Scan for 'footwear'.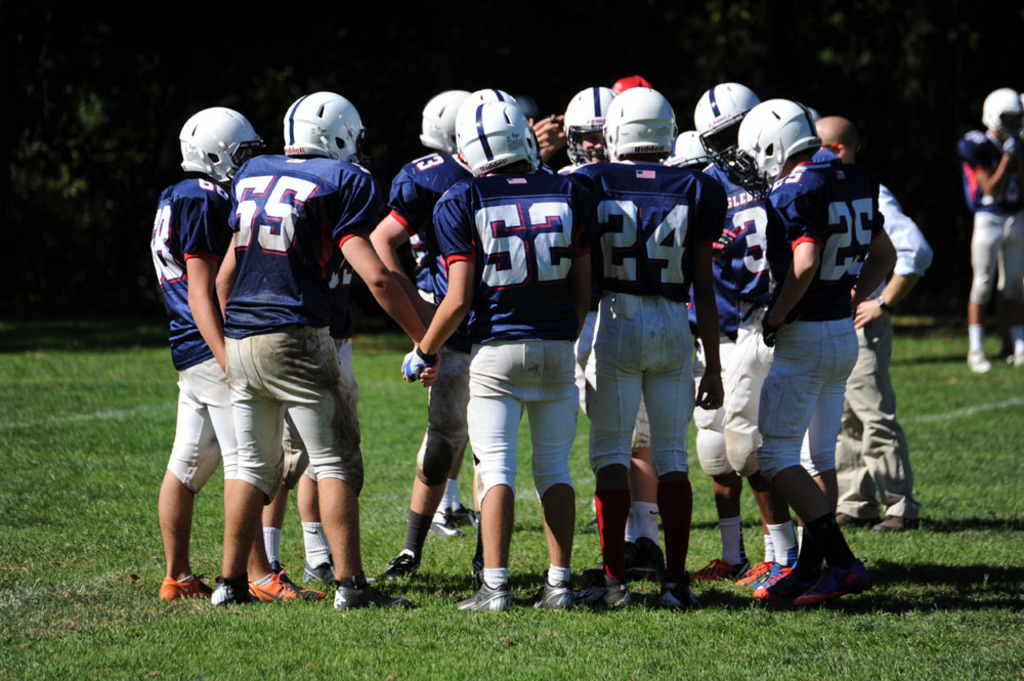
Scan result: (x1=513, y1=581, x2=580, y2=609).
